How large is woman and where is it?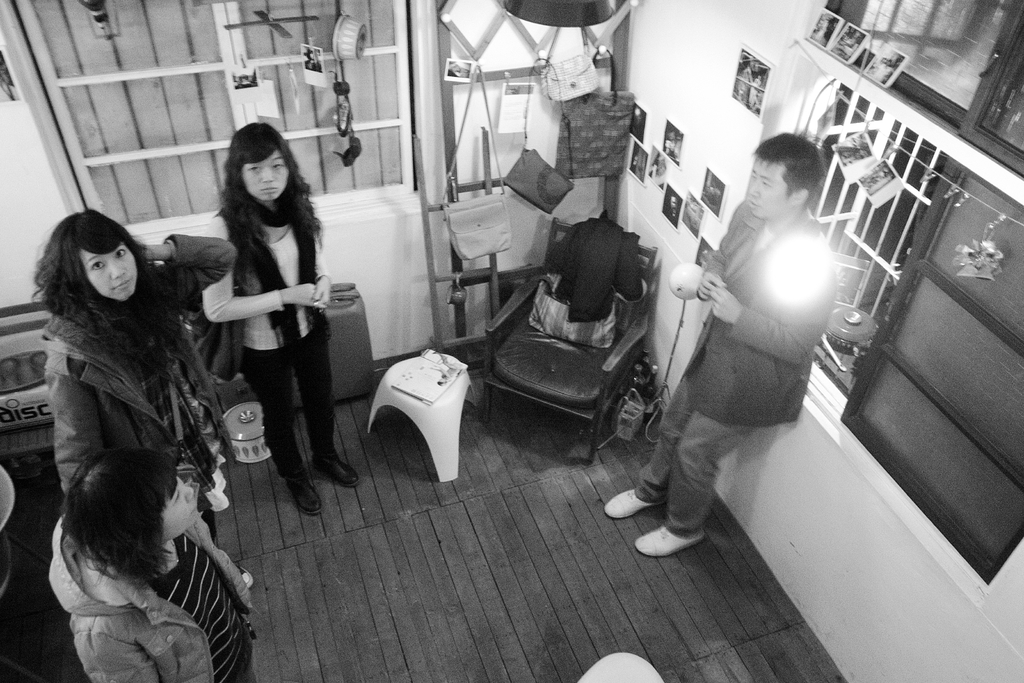
Bounding box: locate(49, 452, 252, 682).
